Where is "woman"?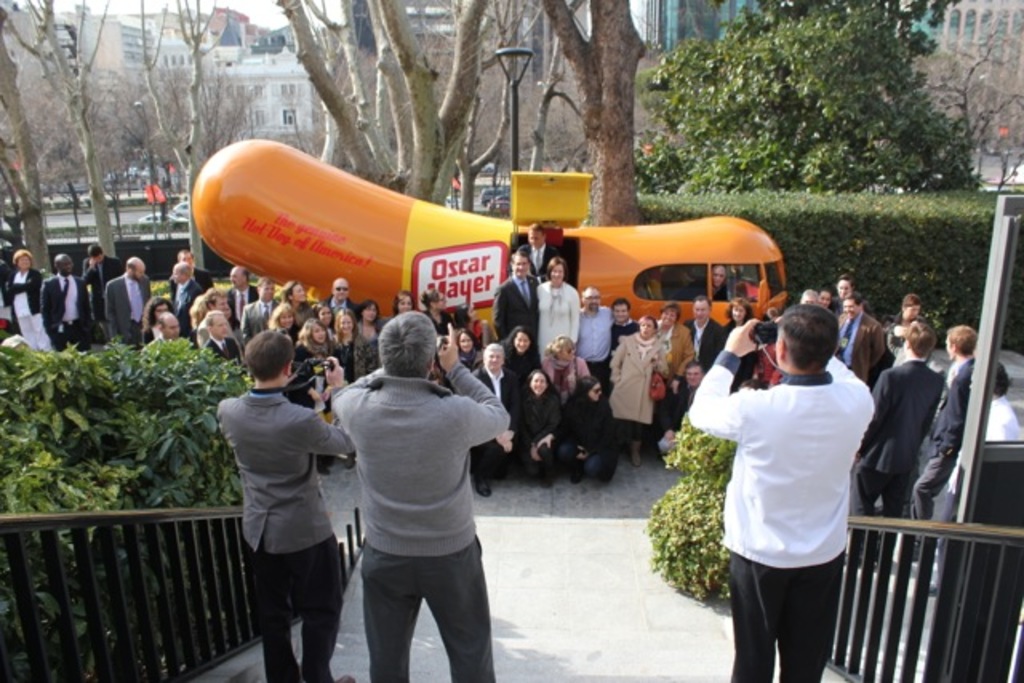
bbox=(608, 312, 669, 469).
